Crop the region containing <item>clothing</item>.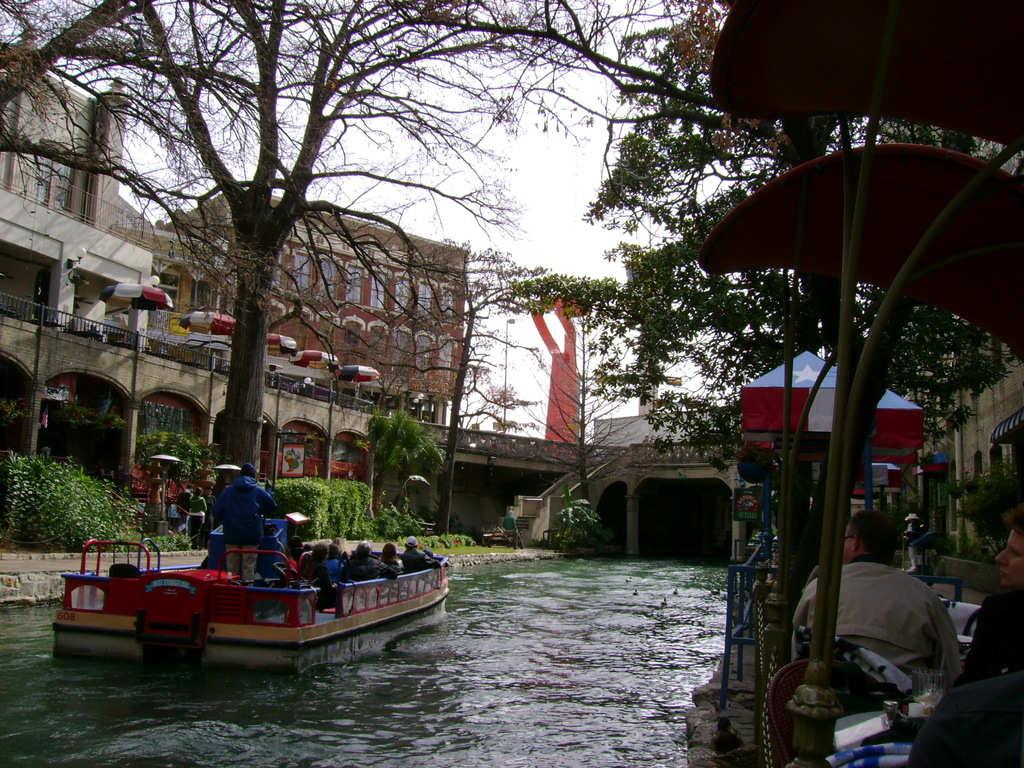
Crop region: bbox(340, 556, 401, 591).
